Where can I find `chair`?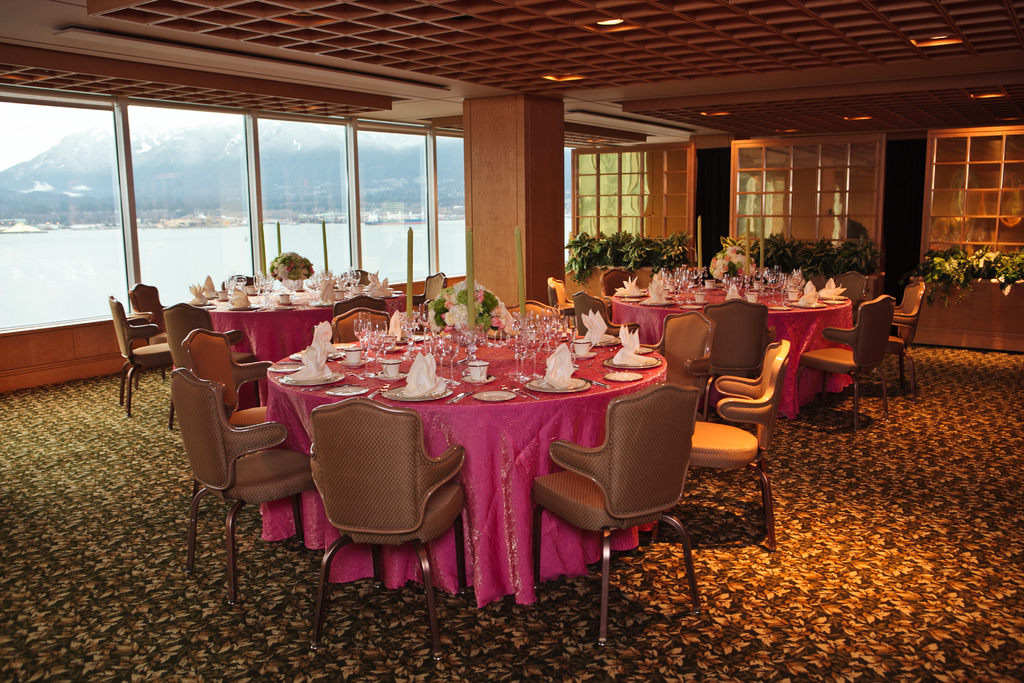
You can find it at (830,270,868,315).
